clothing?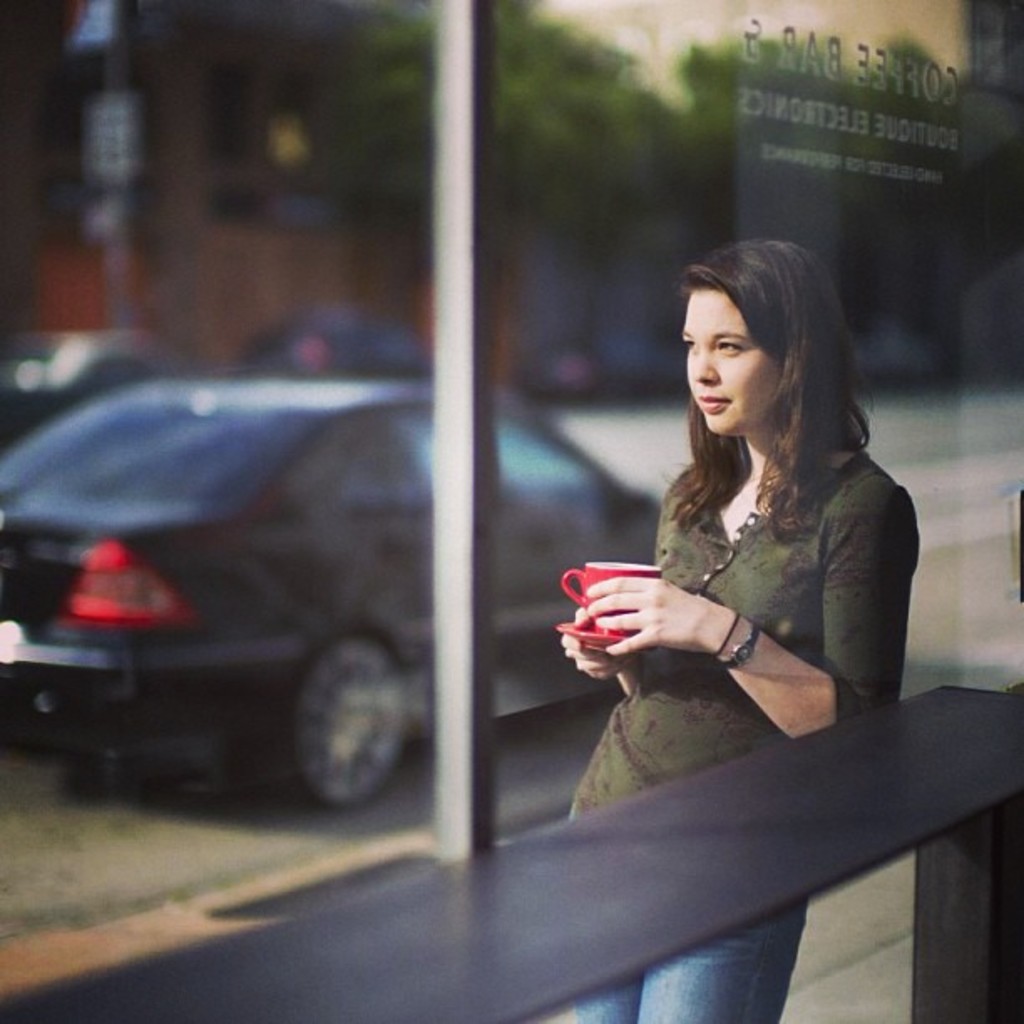
locate(566, 442, 925, 1022)
